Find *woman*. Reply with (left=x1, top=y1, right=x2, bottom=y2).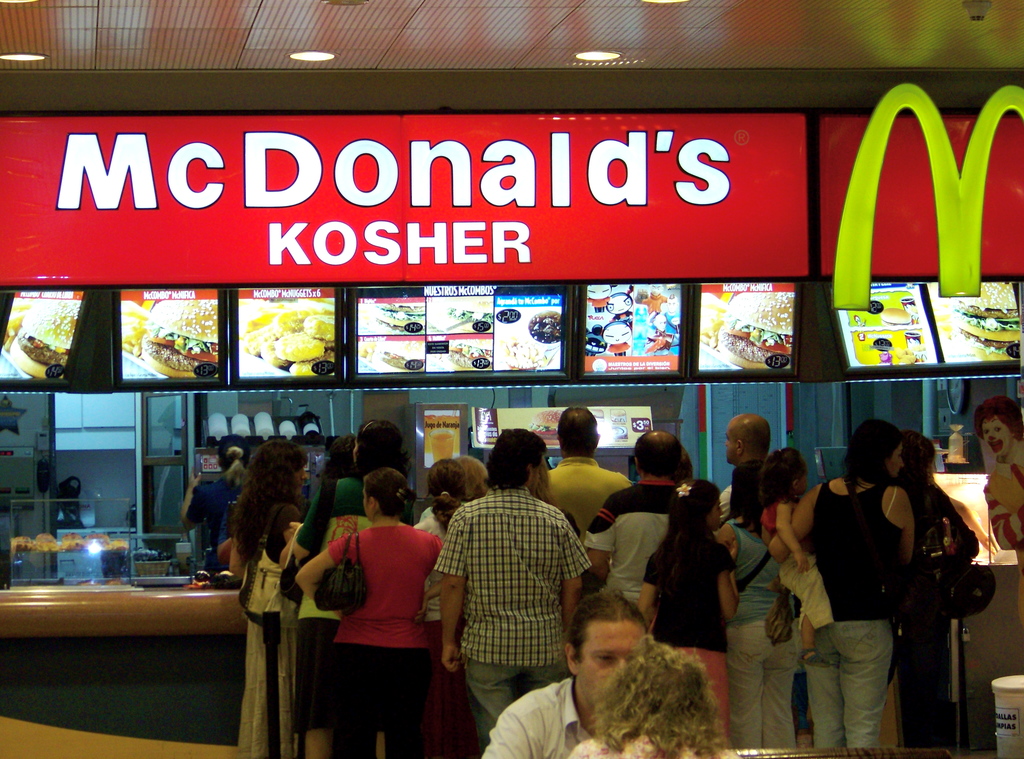
(left=539, top=442, right=580, bottom=538).
